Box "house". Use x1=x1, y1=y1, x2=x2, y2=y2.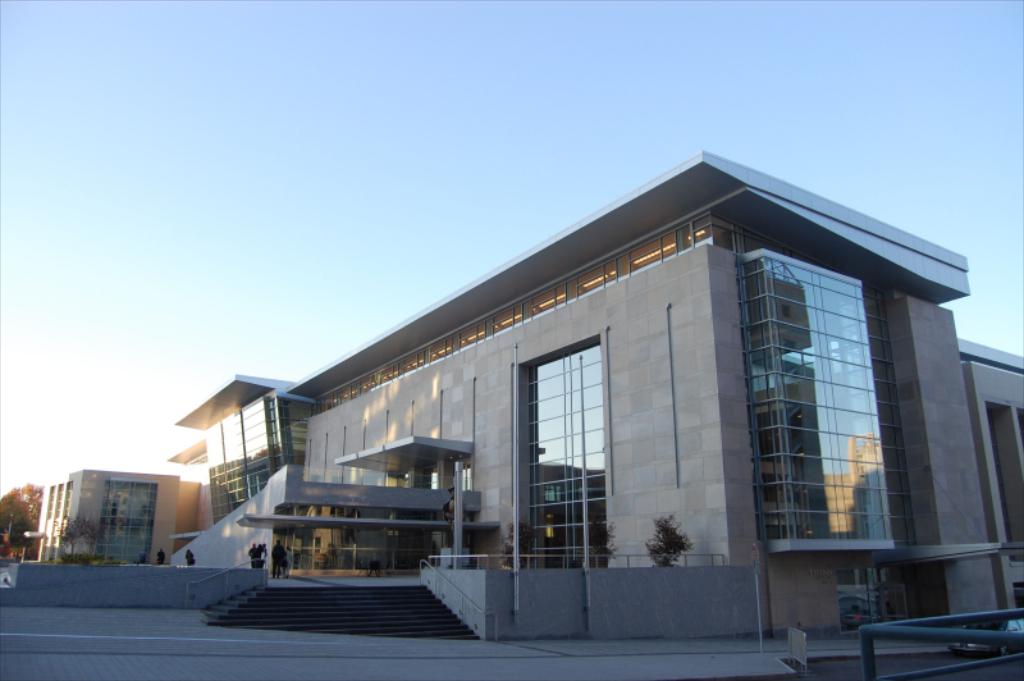
x1=508, y1=233, x2=605, y2=589.
